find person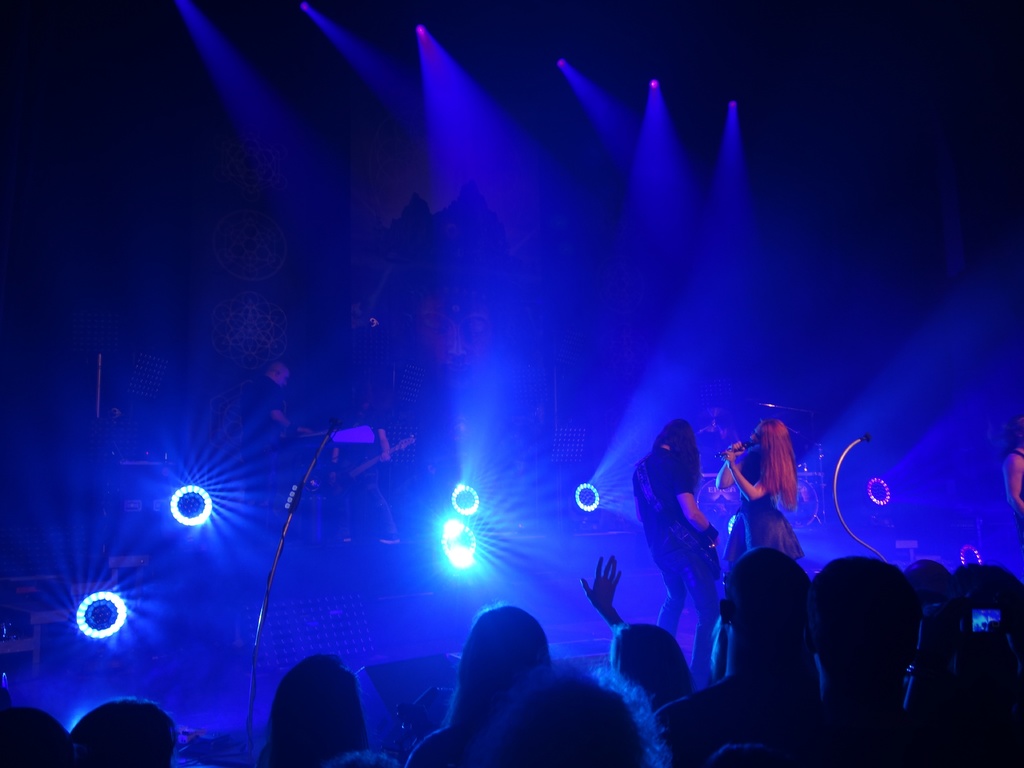
bbox(630, 417, 714, 674)
